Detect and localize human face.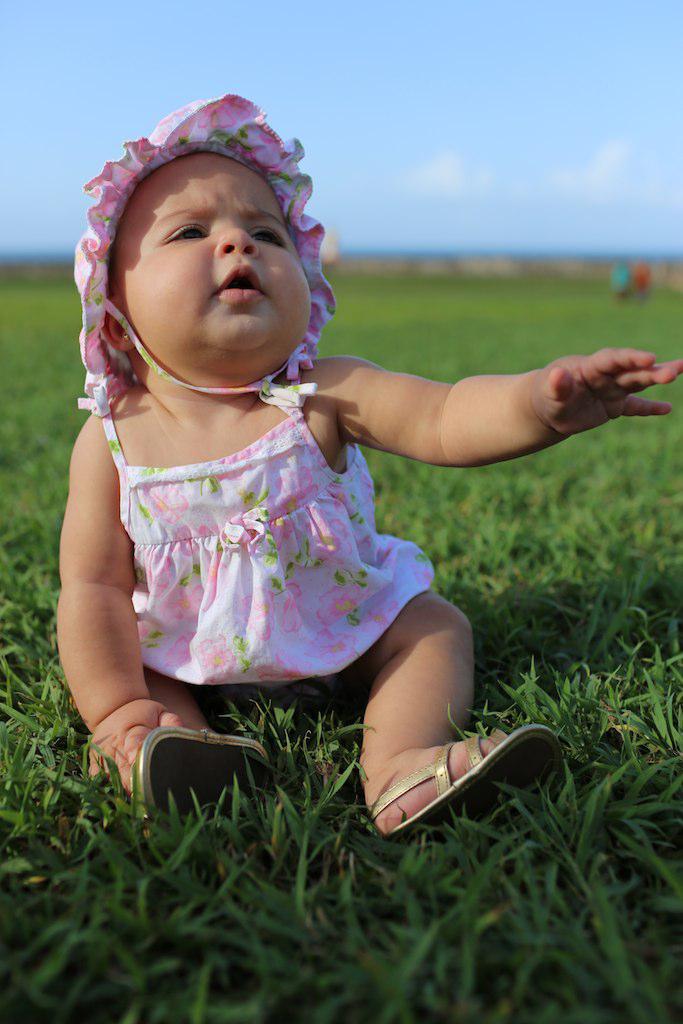
Localized at bbox=[109, 149, 311, 369].
